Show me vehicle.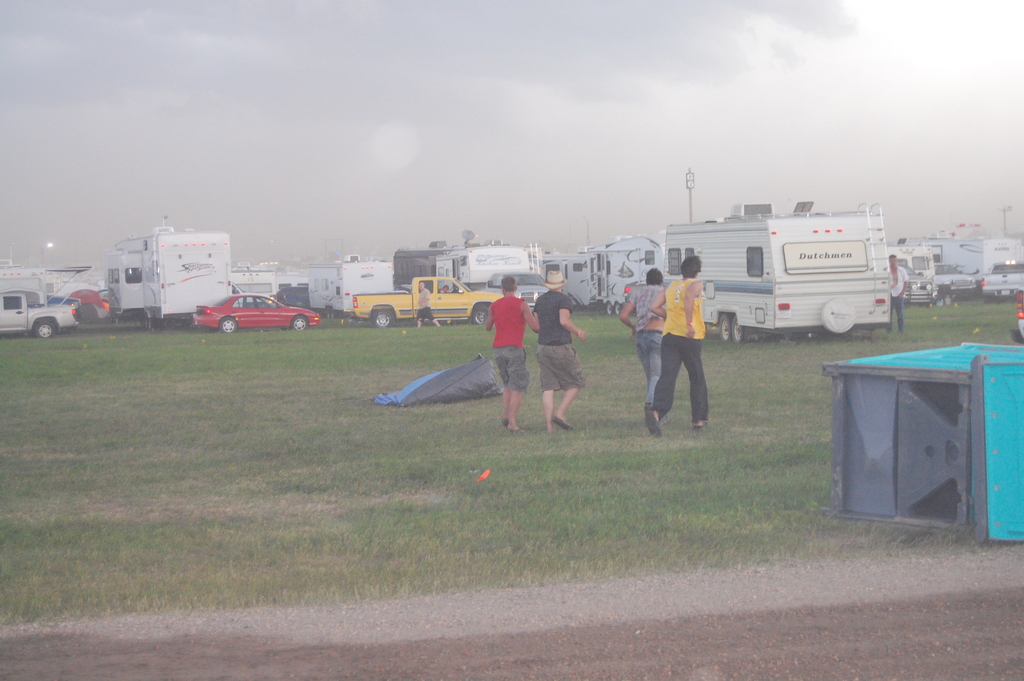
vehicle is here: {"x1": 275, "y1": 284, "x2": 314, "y2": 311}.
